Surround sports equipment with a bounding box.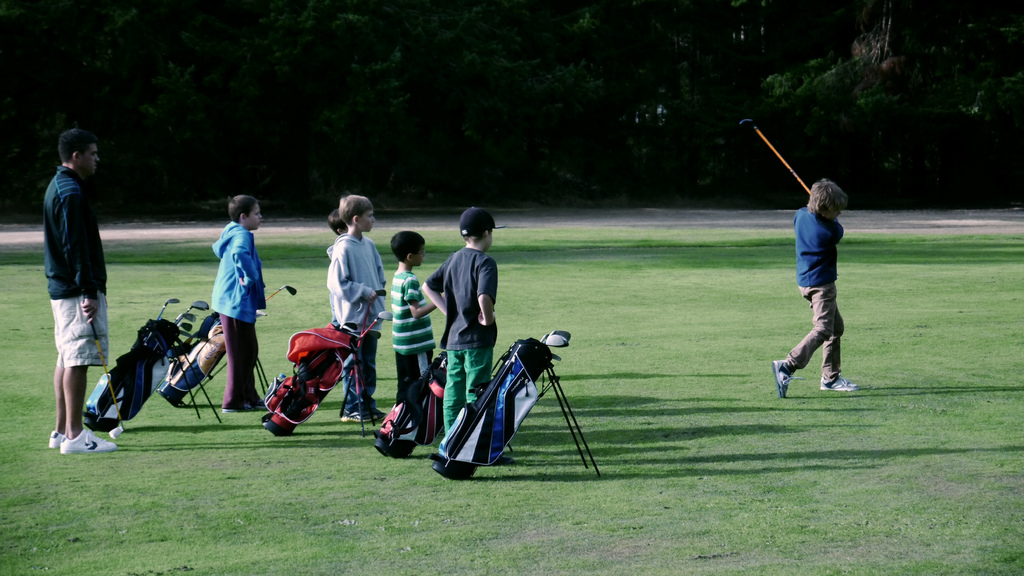
{"x1": 351, "y1": 310, "x2": 394, "y2": 342}.
